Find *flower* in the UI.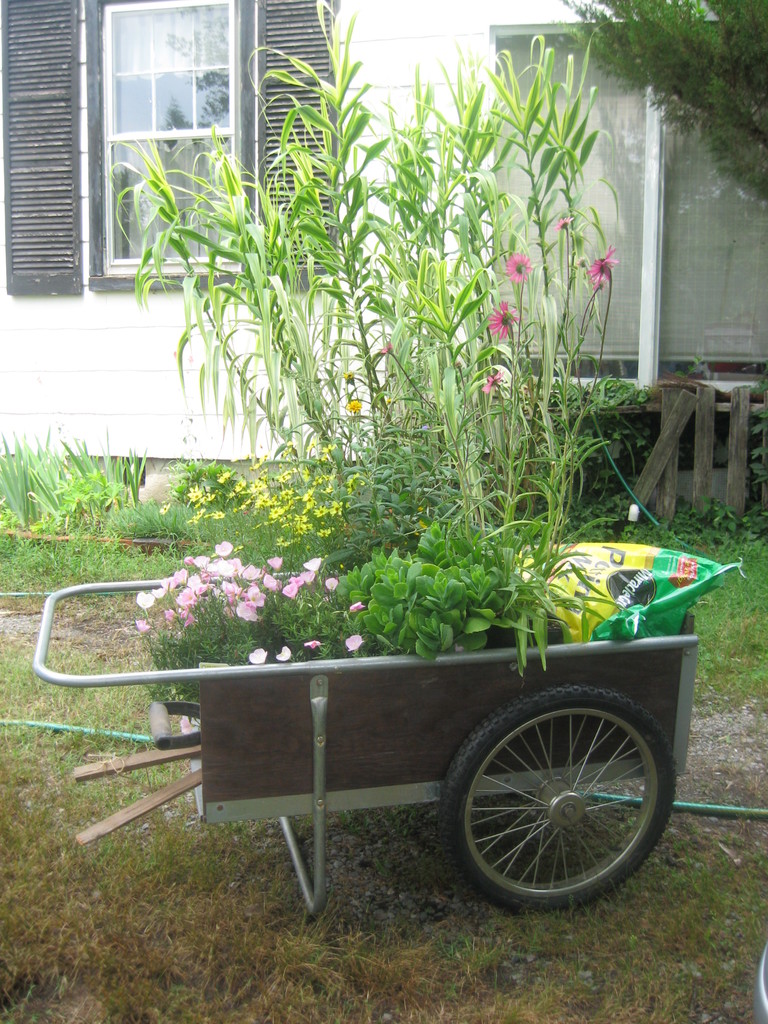
UI element at detection(344, 633, 363, 652).
